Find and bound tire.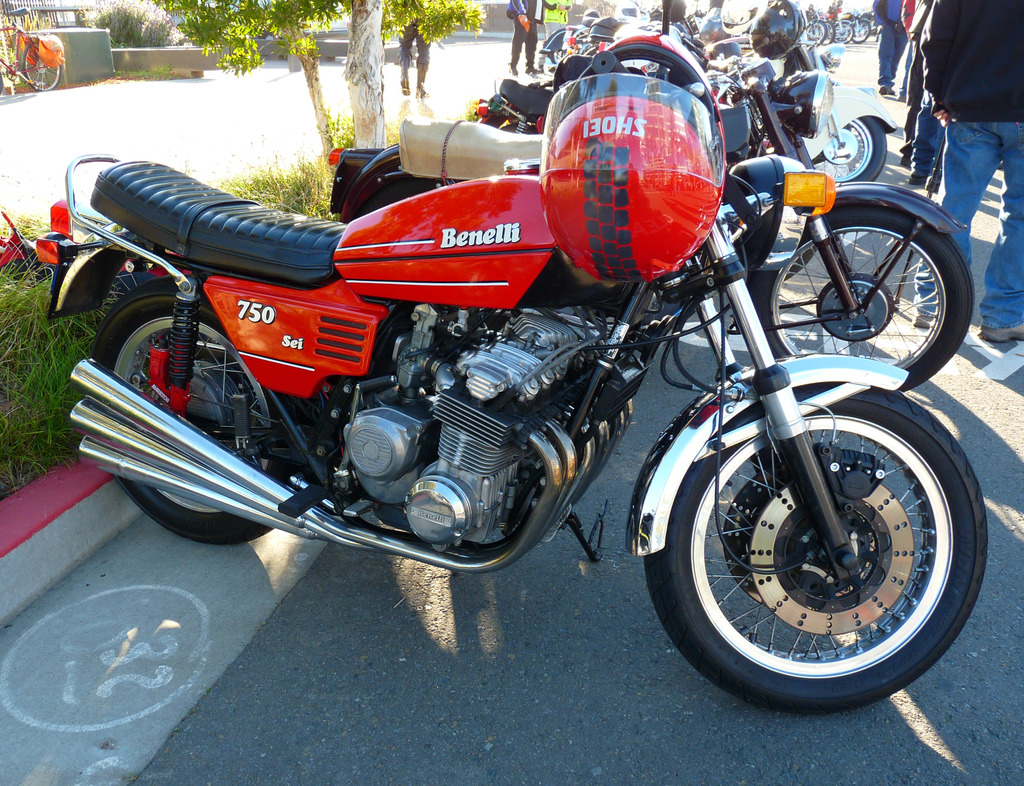
Bound: 534:43:561:72.
